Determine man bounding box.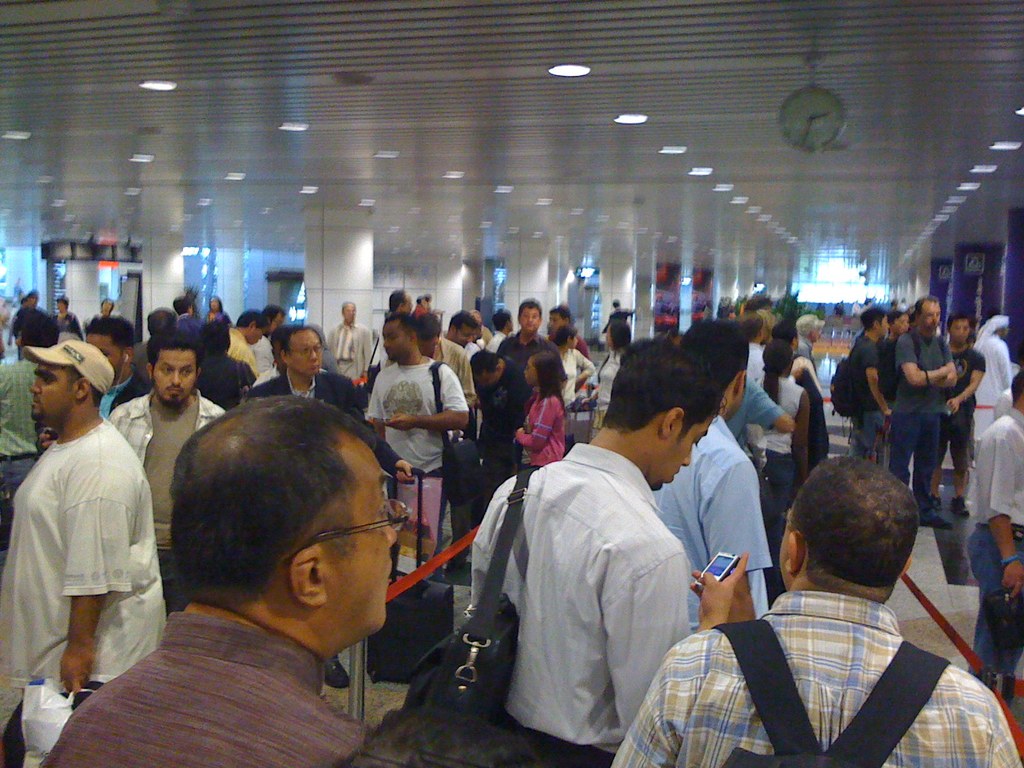
Determined: bbox(877, 311, 909, 460).
